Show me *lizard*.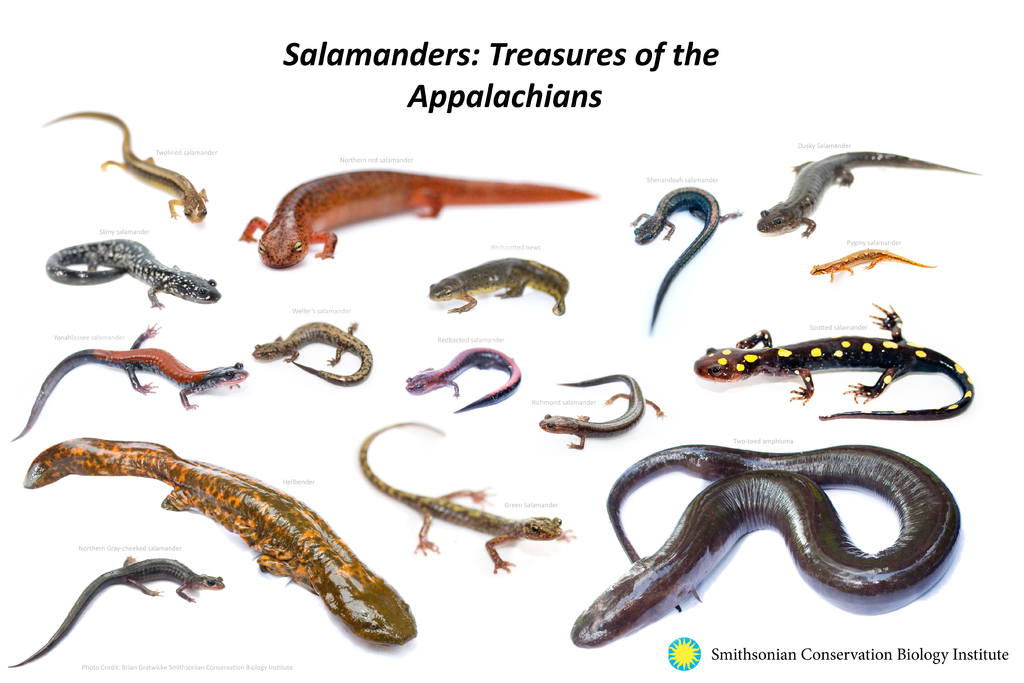
*lizard* is here: 401:423:558:568.
